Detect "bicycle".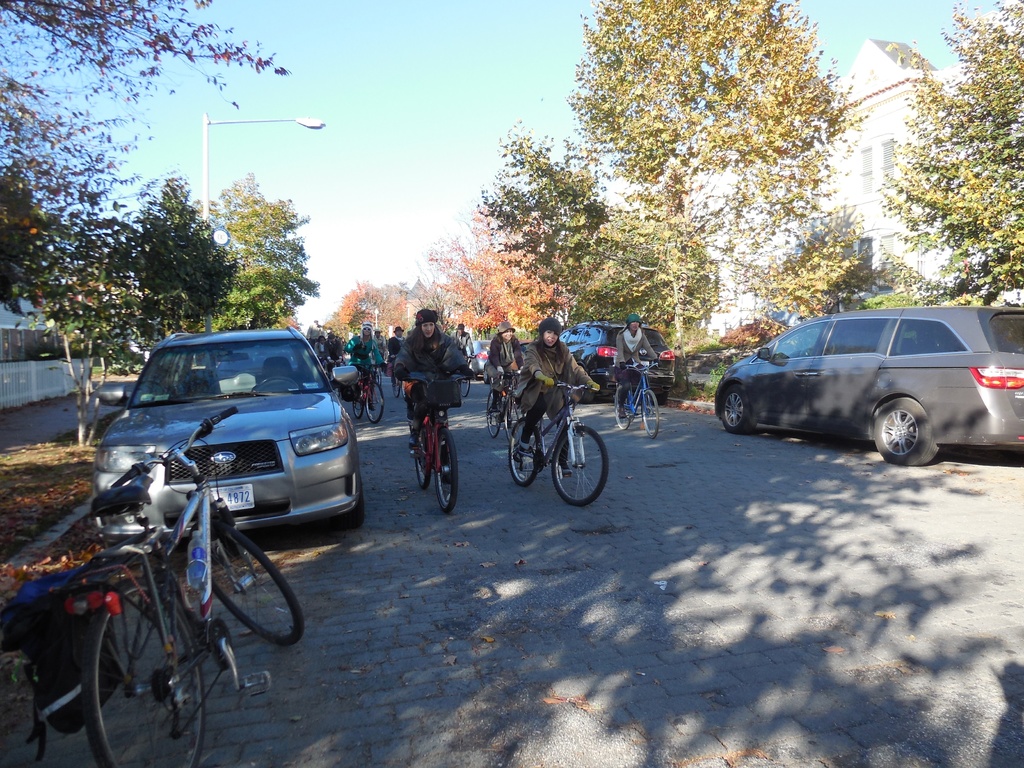
Detected at crop(484, 371, 533, 440).
